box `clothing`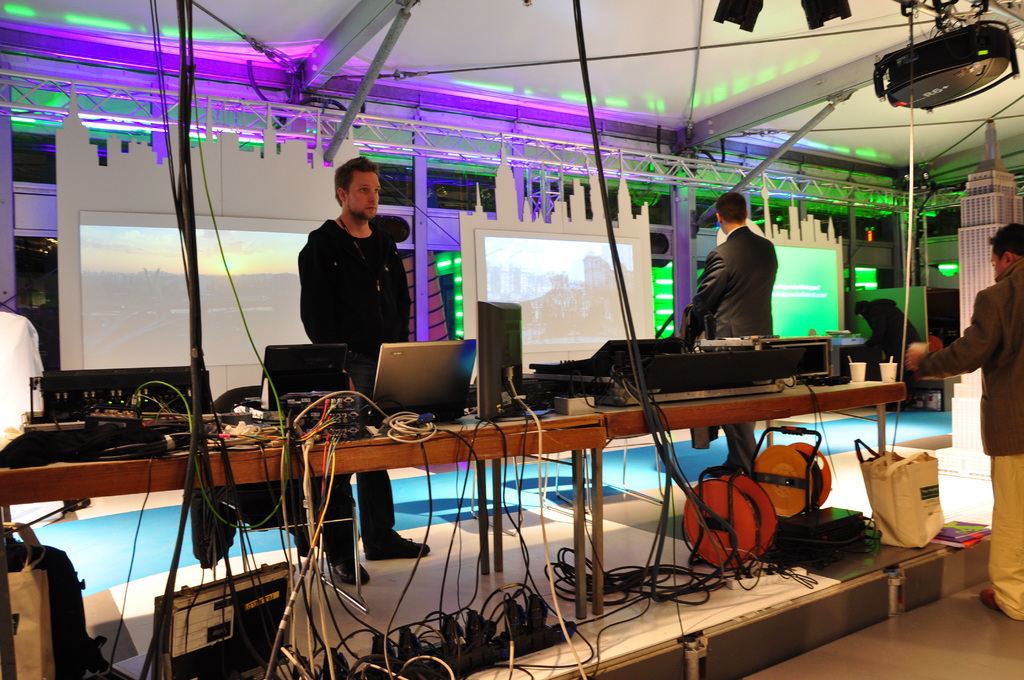
crop(717, 423, 755, 470)
